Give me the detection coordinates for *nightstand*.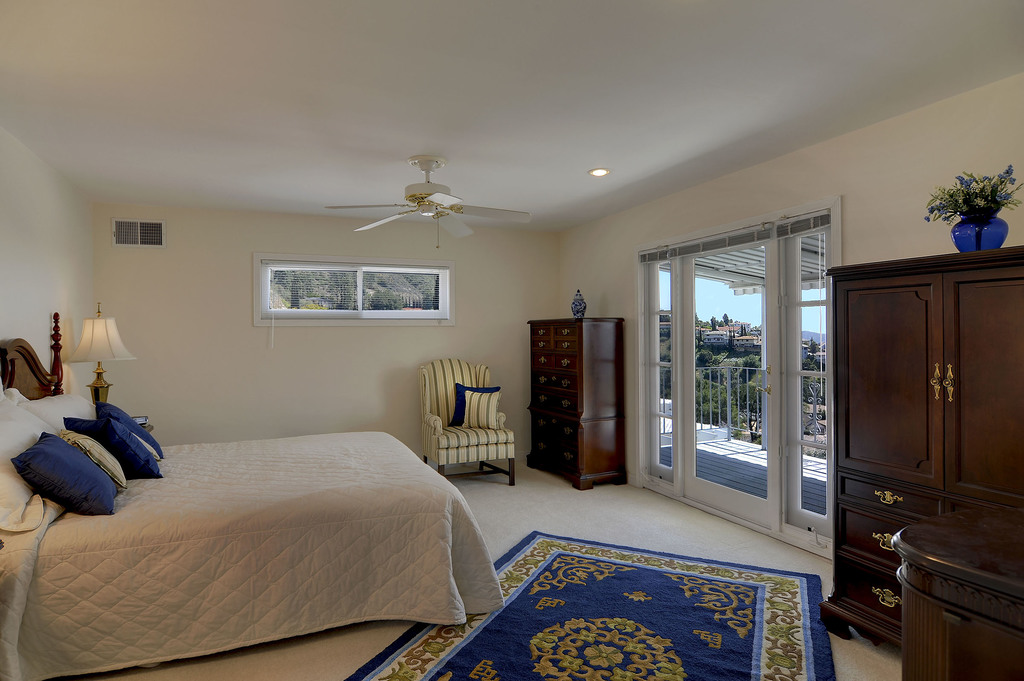
(815, 239, 1023, 654).
